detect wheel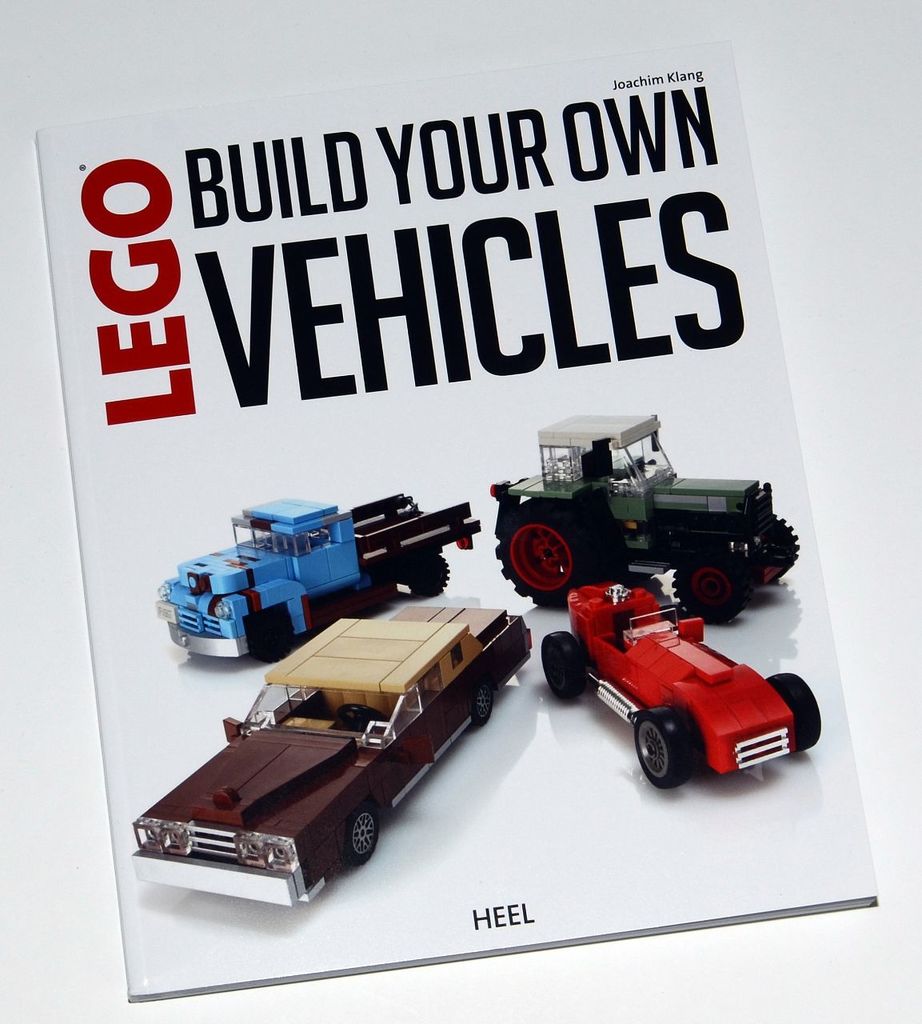
bbox=[473, 680, 499, 731]
